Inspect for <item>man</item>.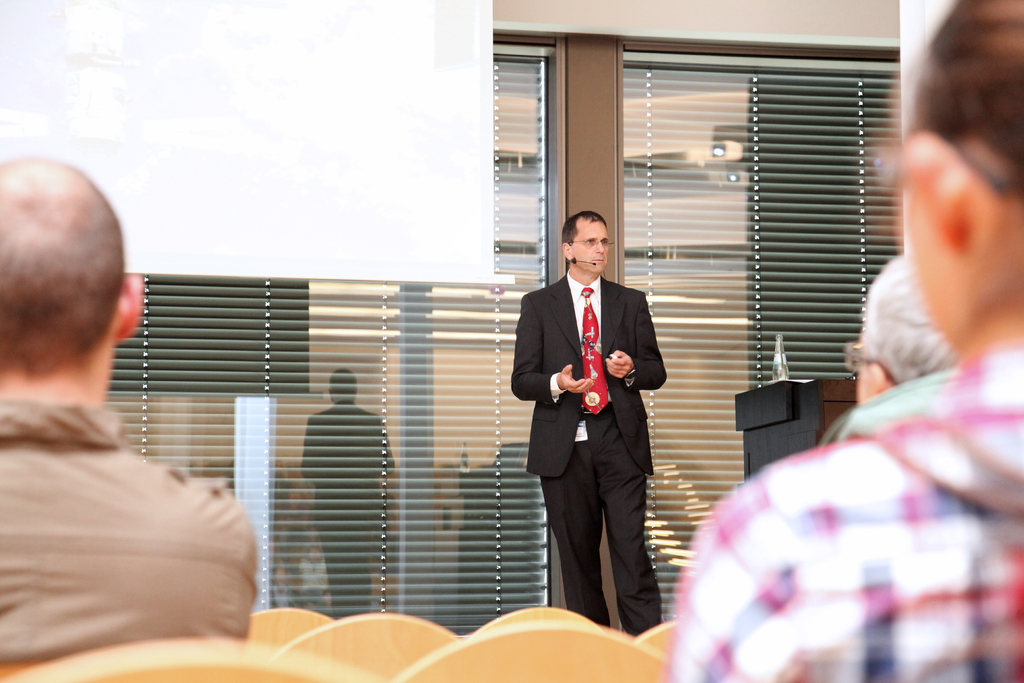
Inspection: bbox(299, 367, 394, 625).
